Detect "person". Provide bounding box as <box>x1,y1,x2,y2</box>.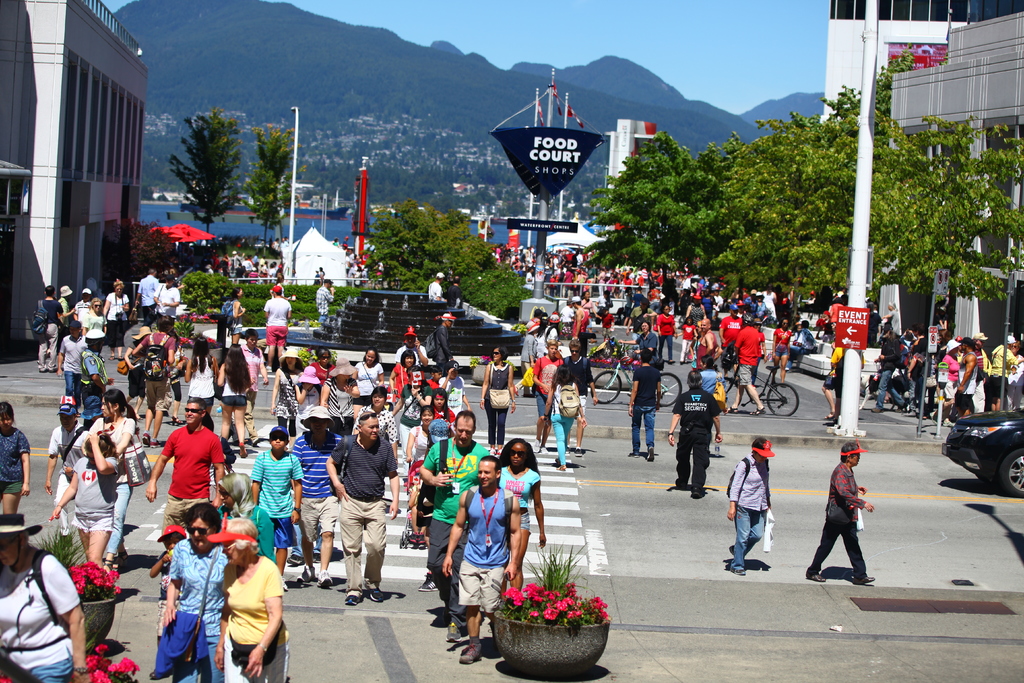
<box>626,355,666,458</box>.
